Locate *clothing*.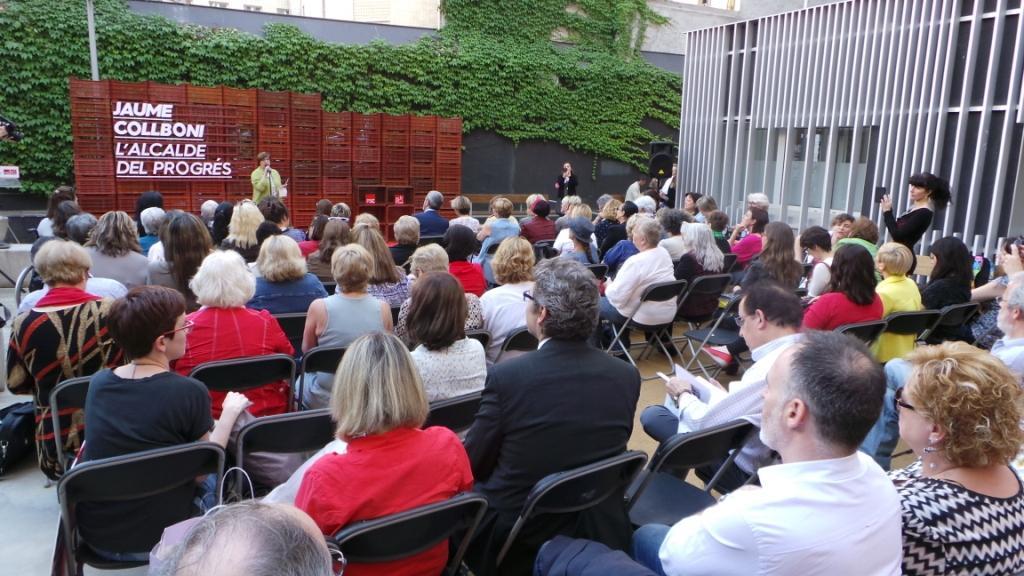
Bounding box: BBox(152, 240, 176, 260).
